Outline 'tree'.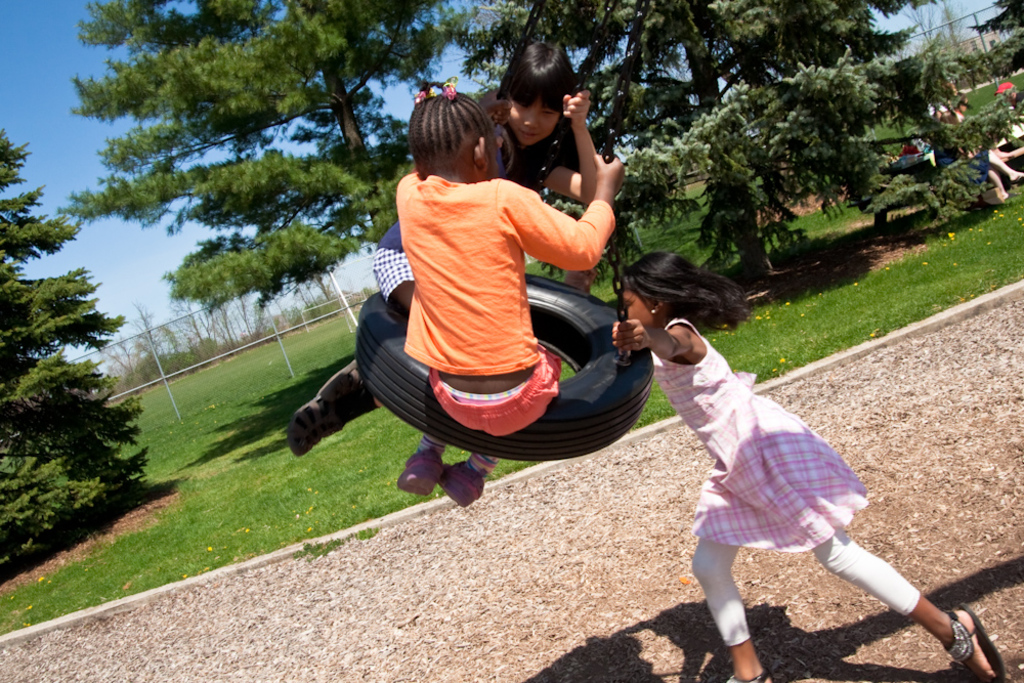
Outline: select_region(60, 0, 474, 313).
